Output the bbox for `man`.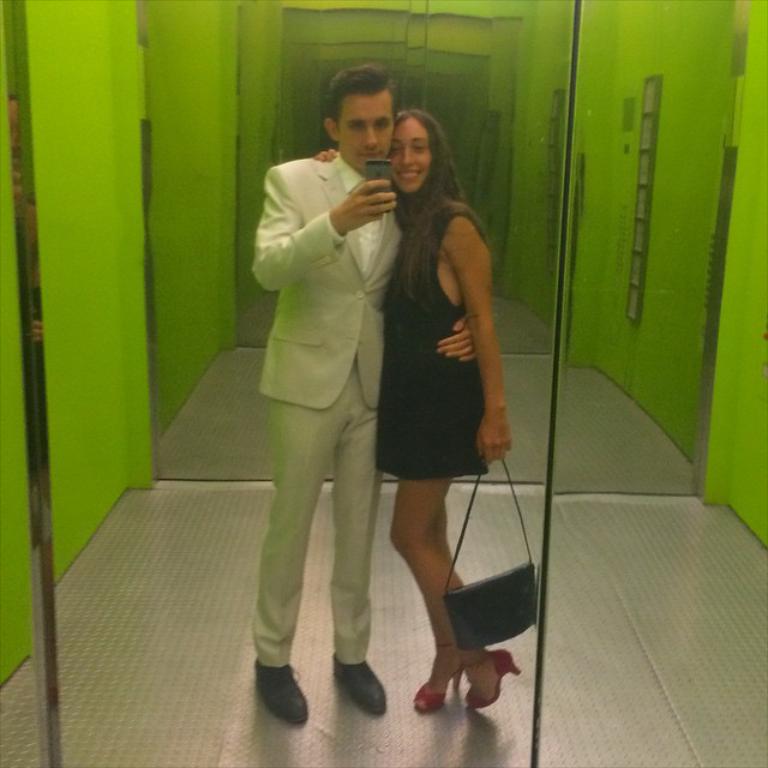
Rect(241, 47, 419, 728).
